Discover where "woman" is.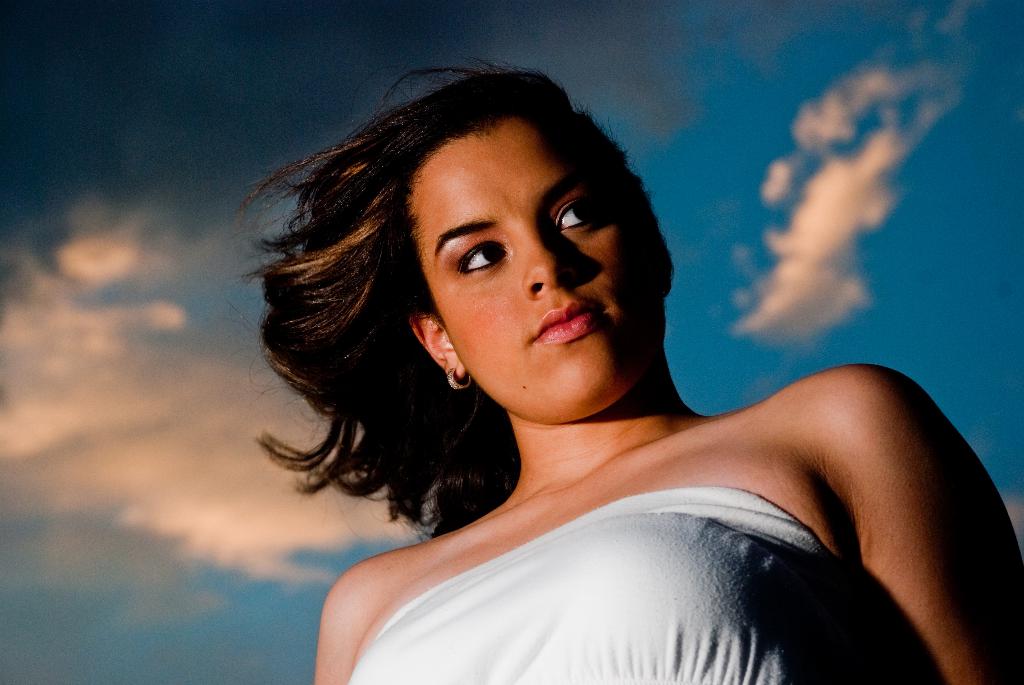
Discovered at crop(205, 49, 1016, 681).
